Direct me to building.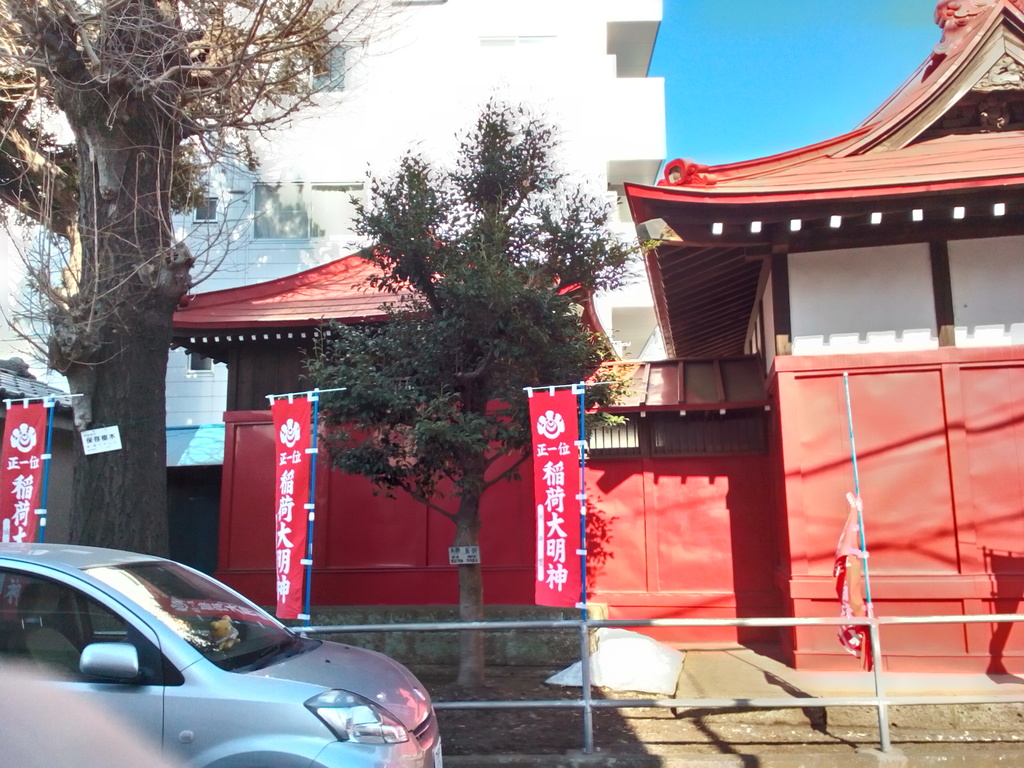
Direction: bbox=(0, 0, 666, 428).
